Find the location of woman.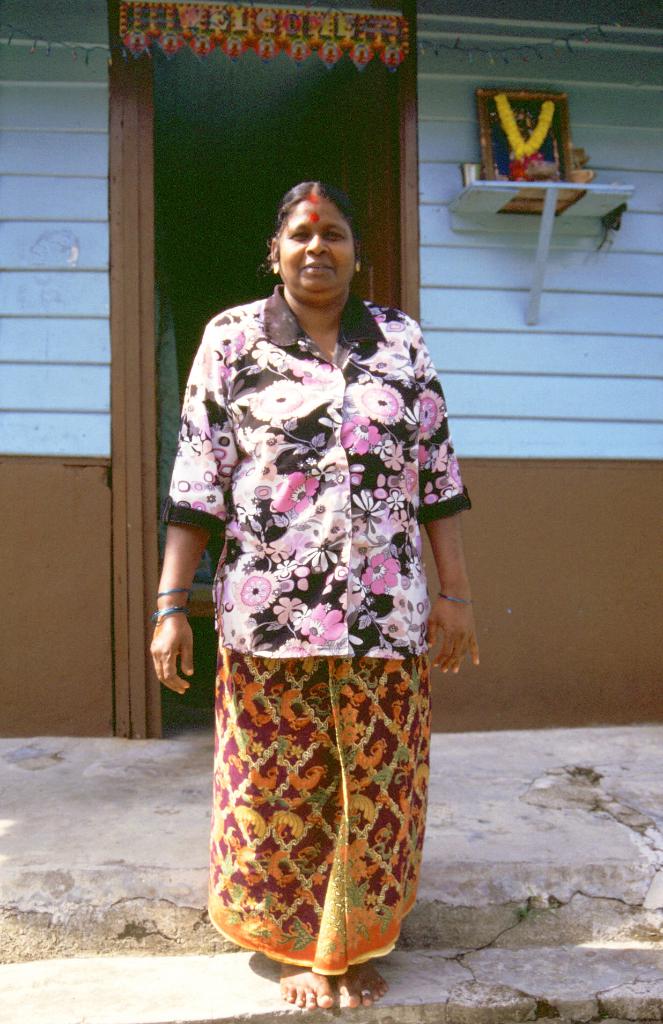
Location: (159, 140, 484, 943).
